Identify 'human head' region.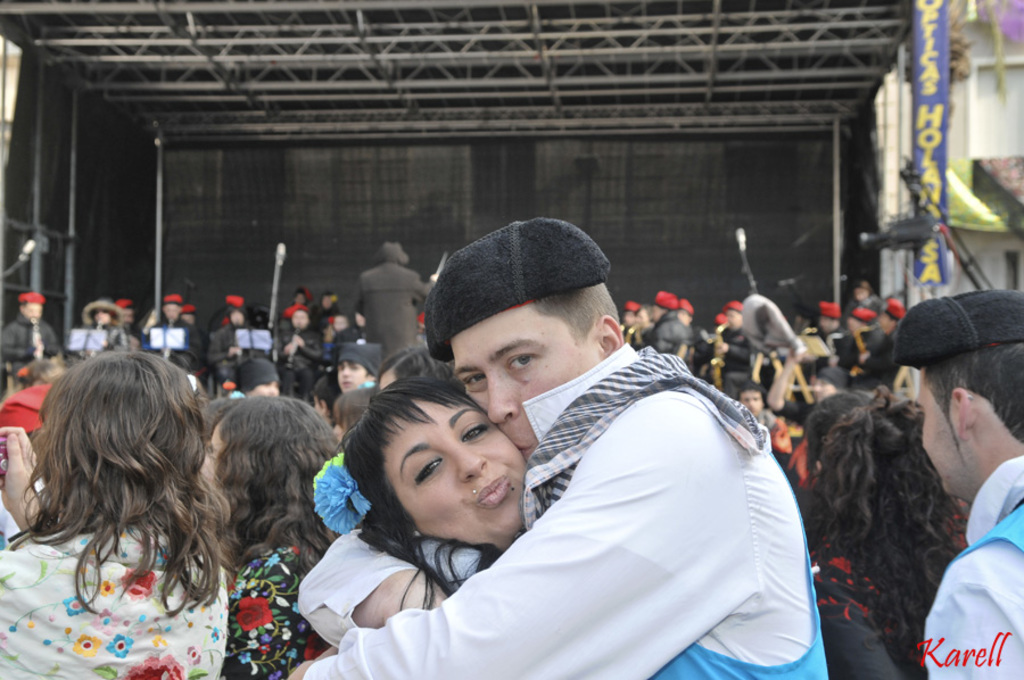
Region: Rect(181, 305, 197, 325).
